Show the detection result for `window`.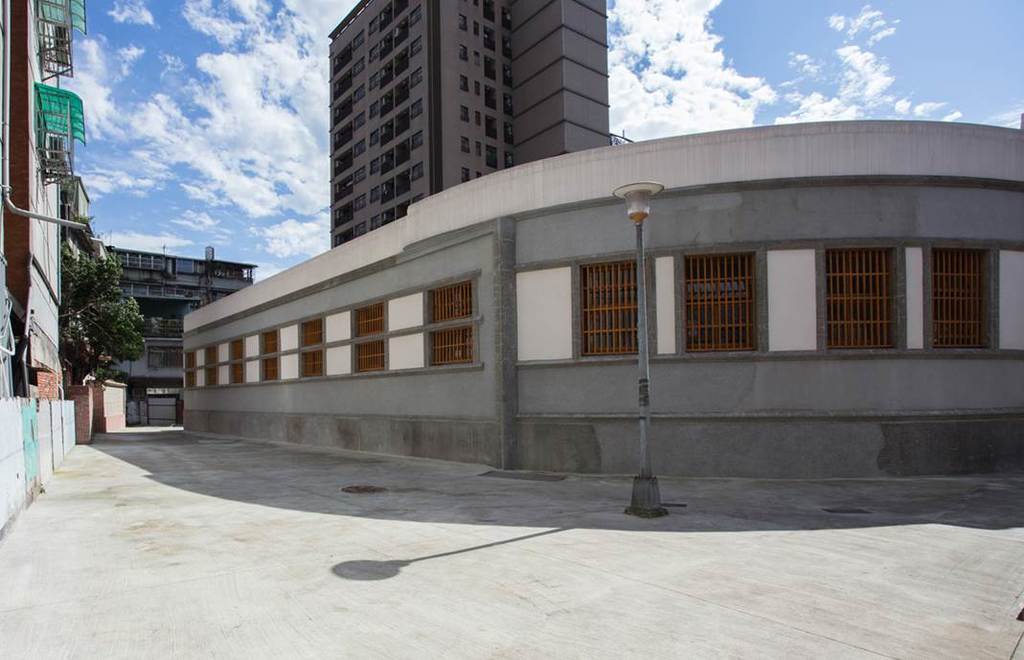
x1=352 y1=30 x2=367 y2=47.
